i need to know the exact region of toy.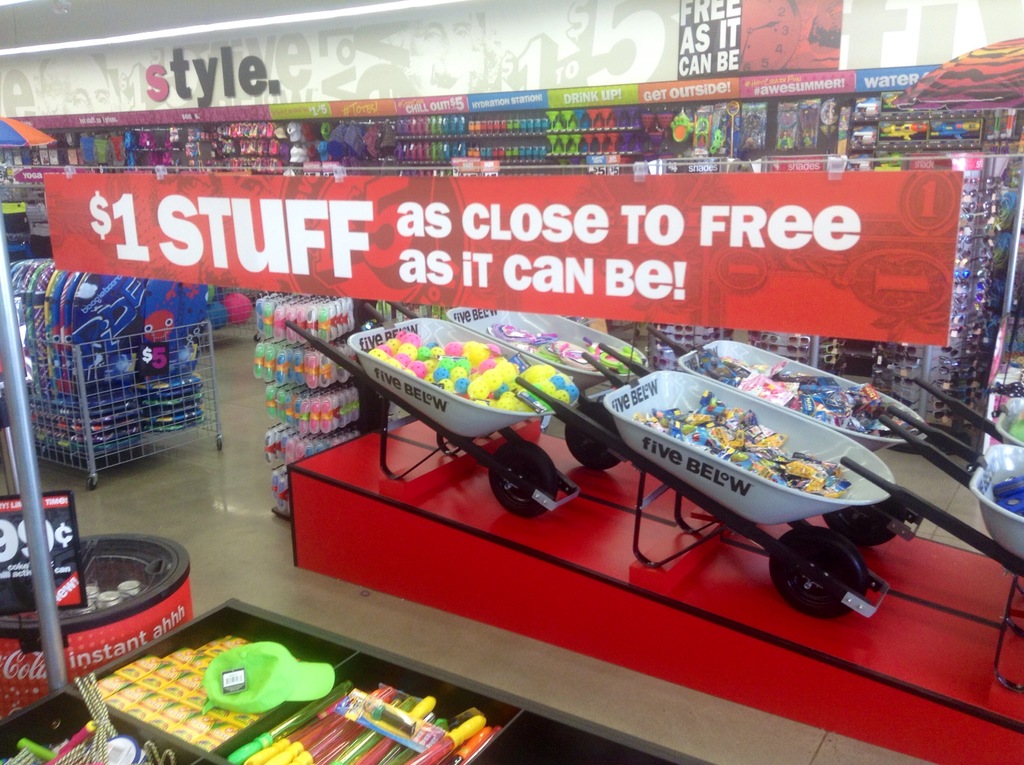
Region: bbox(285, 346, 294, 383).
